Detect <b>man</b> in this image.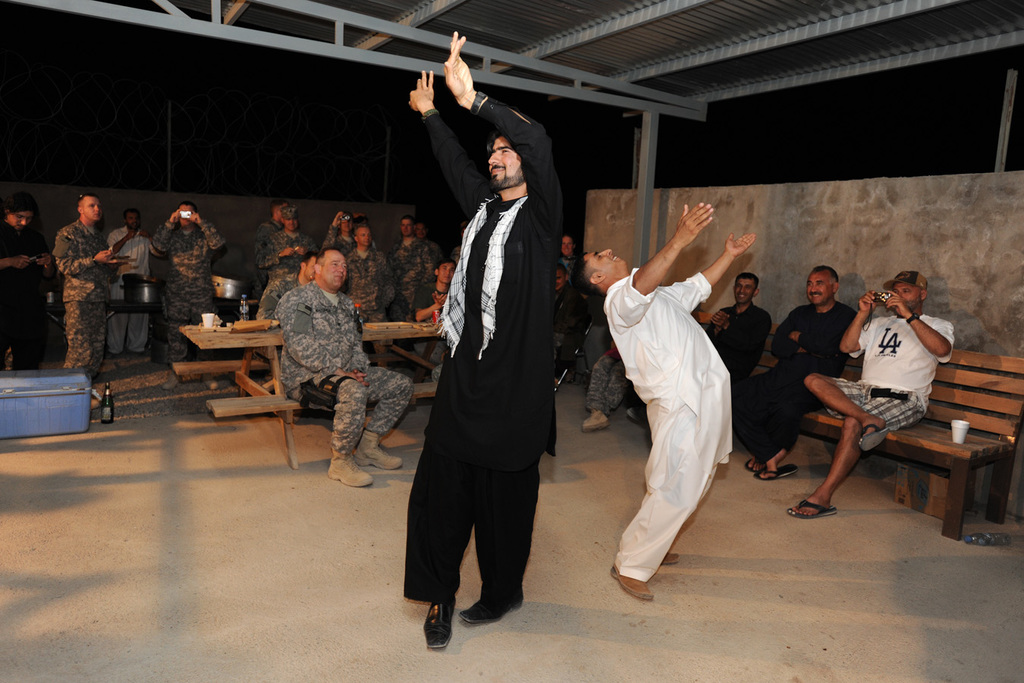
Detection: [576,203,755,600].
